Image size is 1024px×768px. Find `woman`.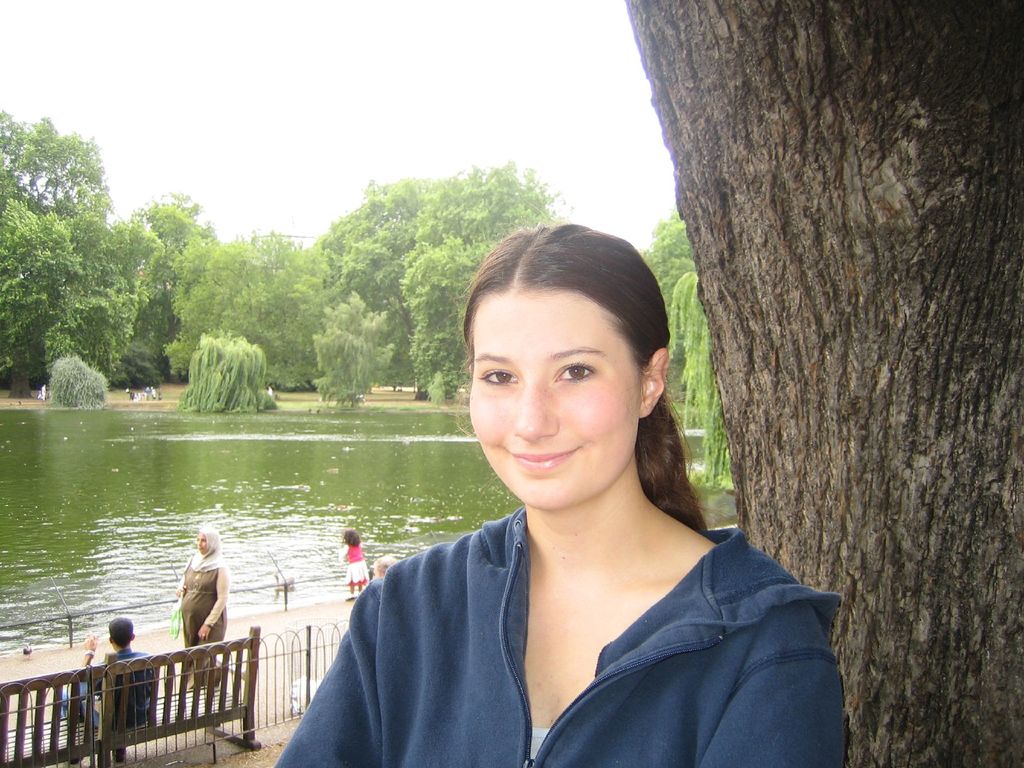
locate(270, 221, 851, 767).
